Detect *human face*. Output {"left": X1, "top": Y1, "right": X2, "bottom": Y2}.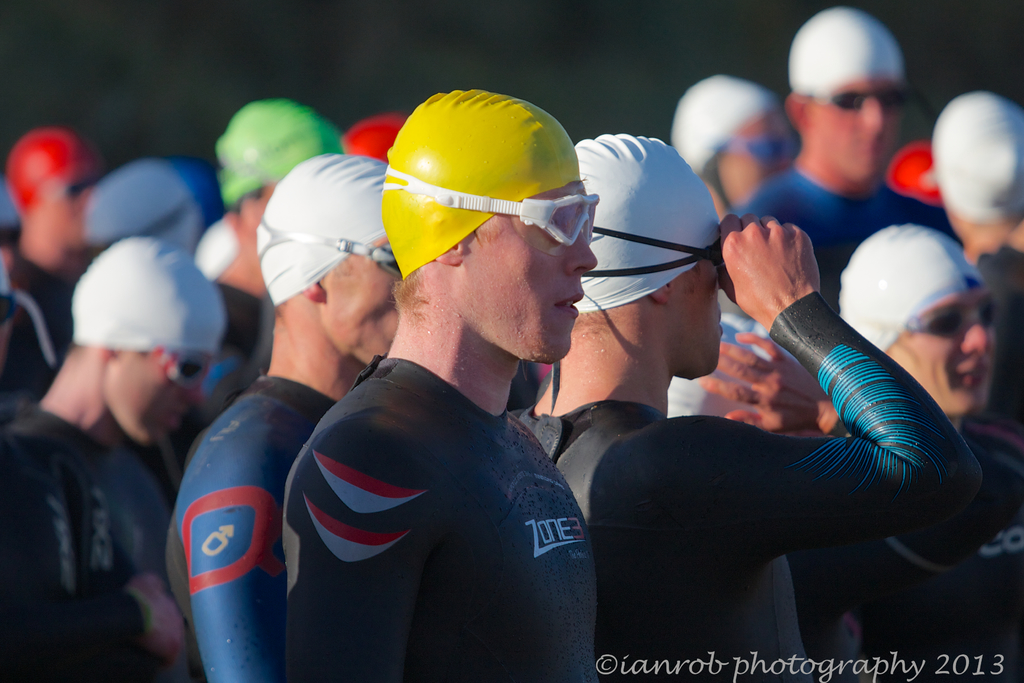
{"left": 107, "top": 351, "right": 211, "bottom": 439}.
